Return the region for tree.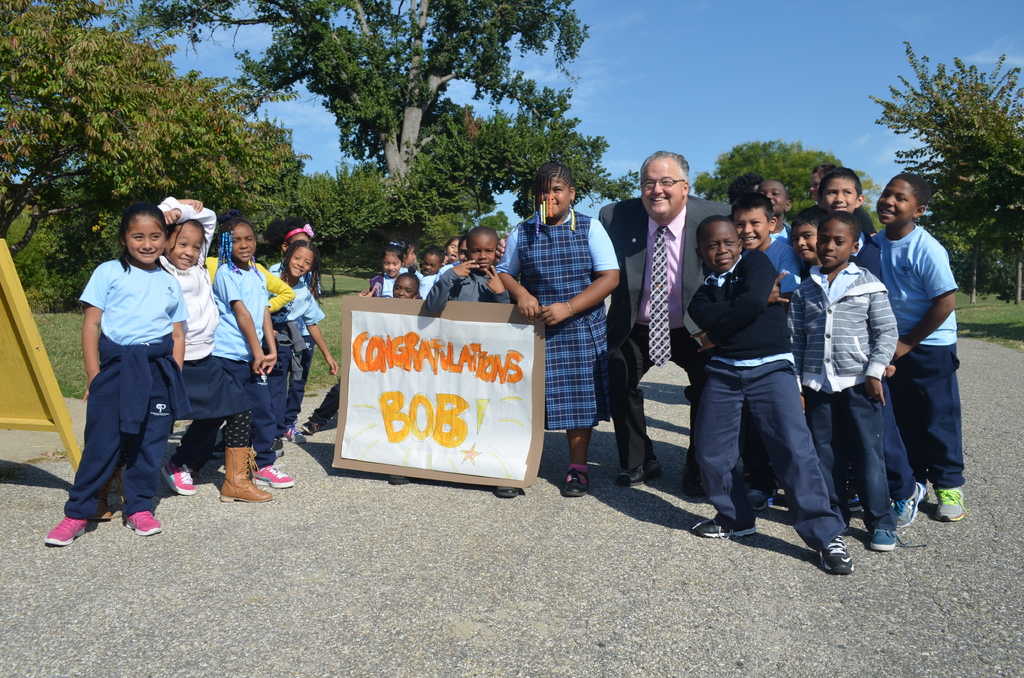
box=[241, 92, 645, 272].
